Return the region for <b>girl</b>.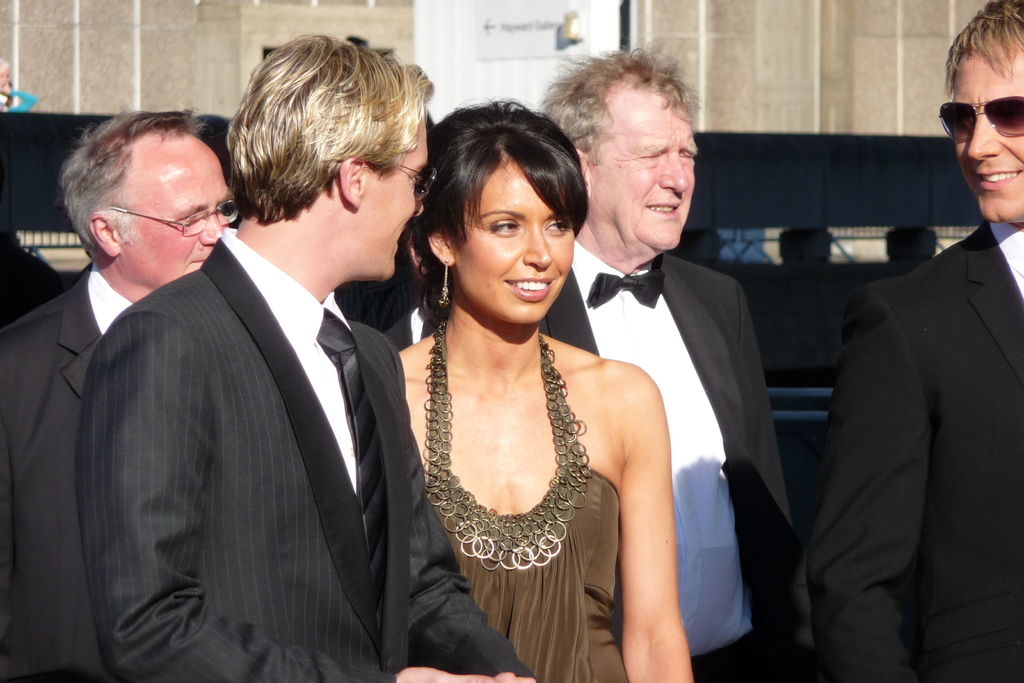
Rect(395, 100, 696, 682).
